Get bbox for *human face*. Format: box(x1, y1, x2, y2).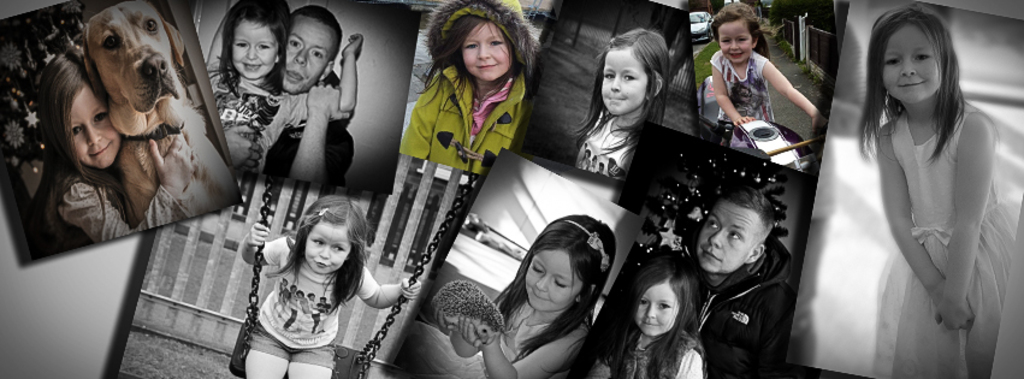
box(635, 286, 683, 333).
